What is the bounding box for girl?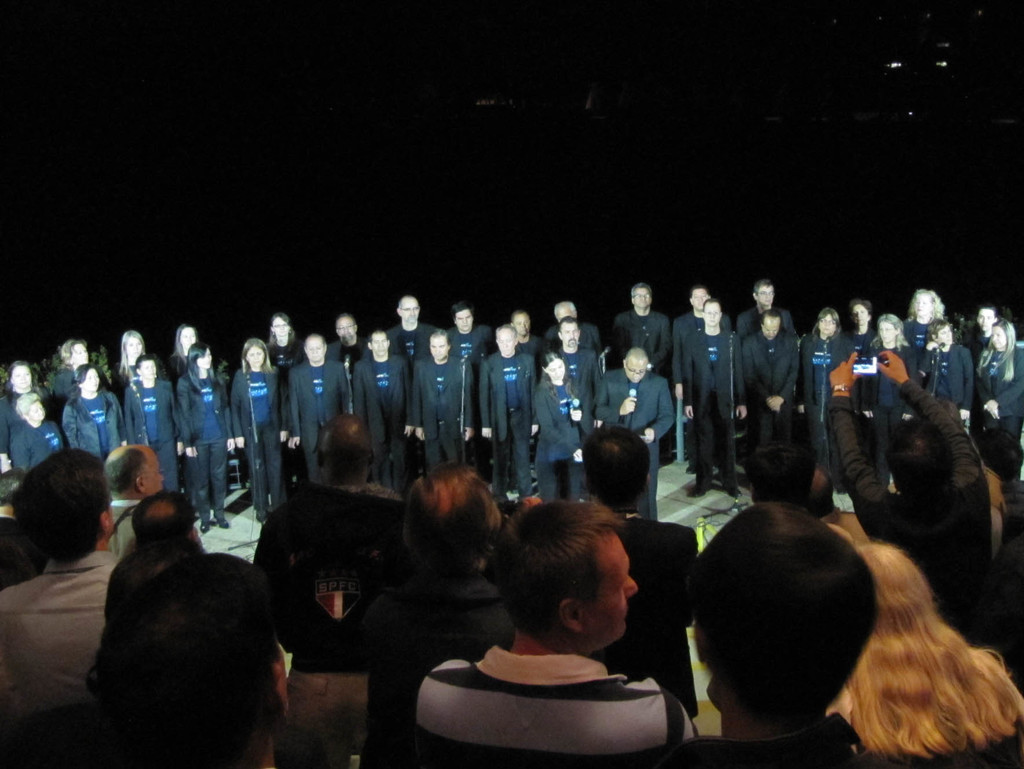
[x1=527, y1=347, x2=600, y2=502].
